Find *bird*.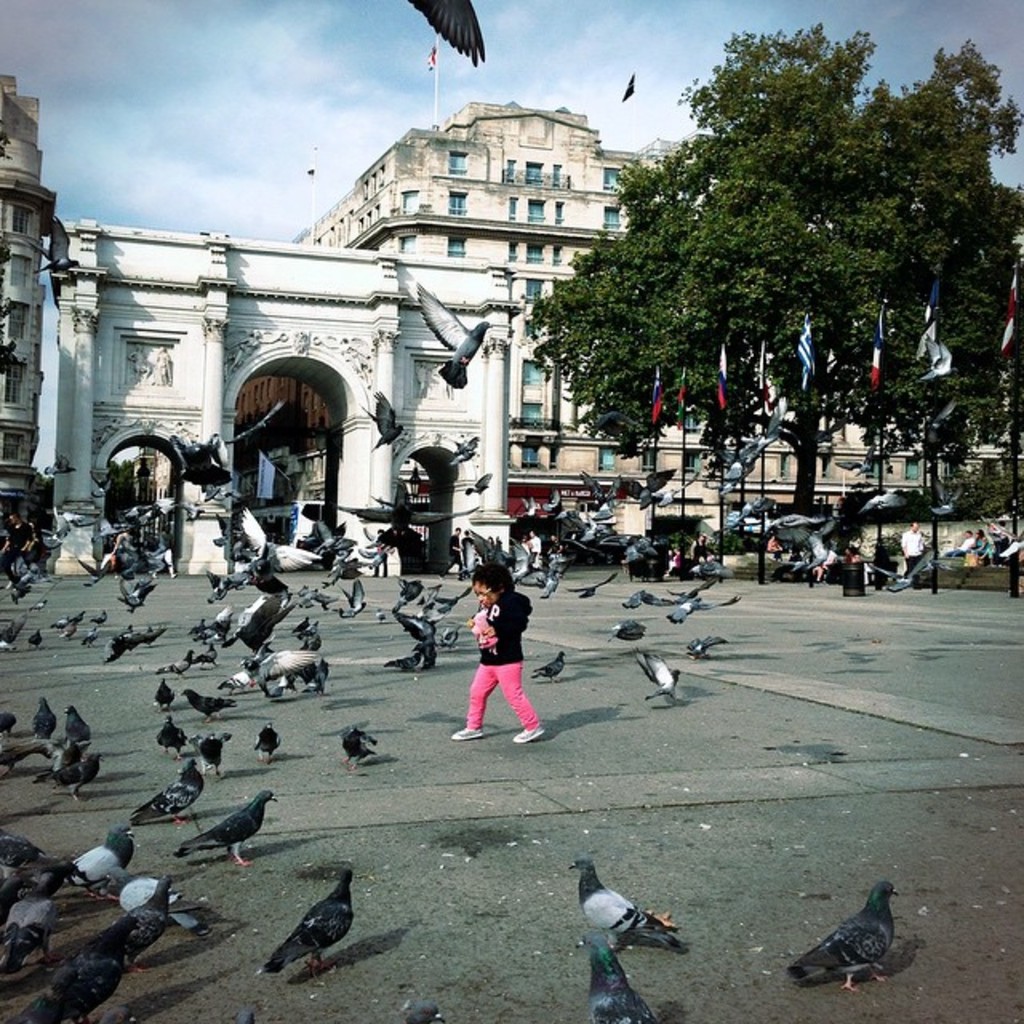
locate(715, 430, 782, 482).
